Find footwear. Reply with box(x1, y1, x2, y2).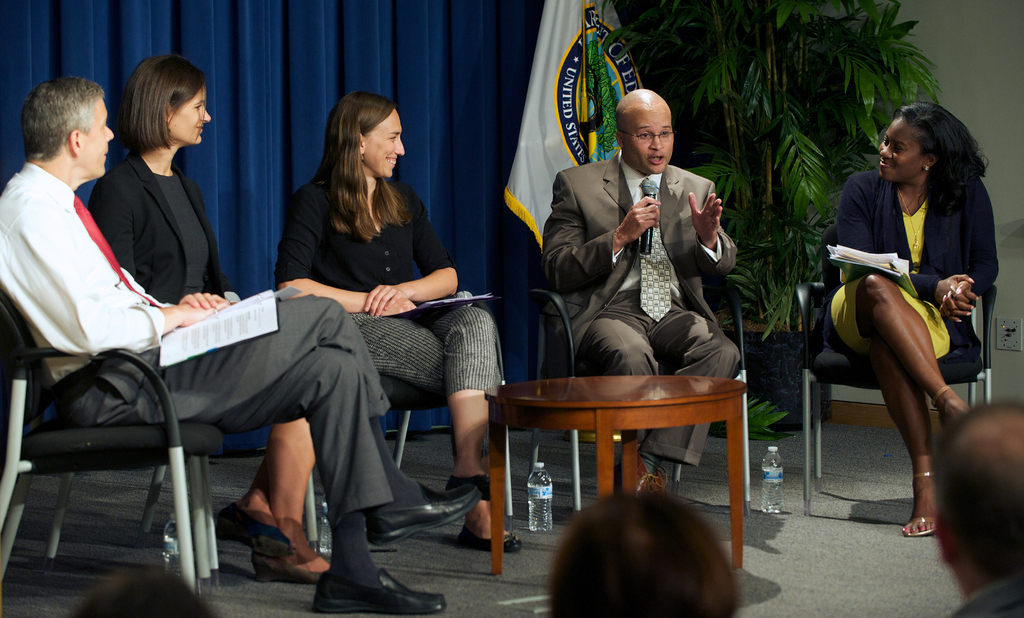
box(233, 527, 301, 590).
